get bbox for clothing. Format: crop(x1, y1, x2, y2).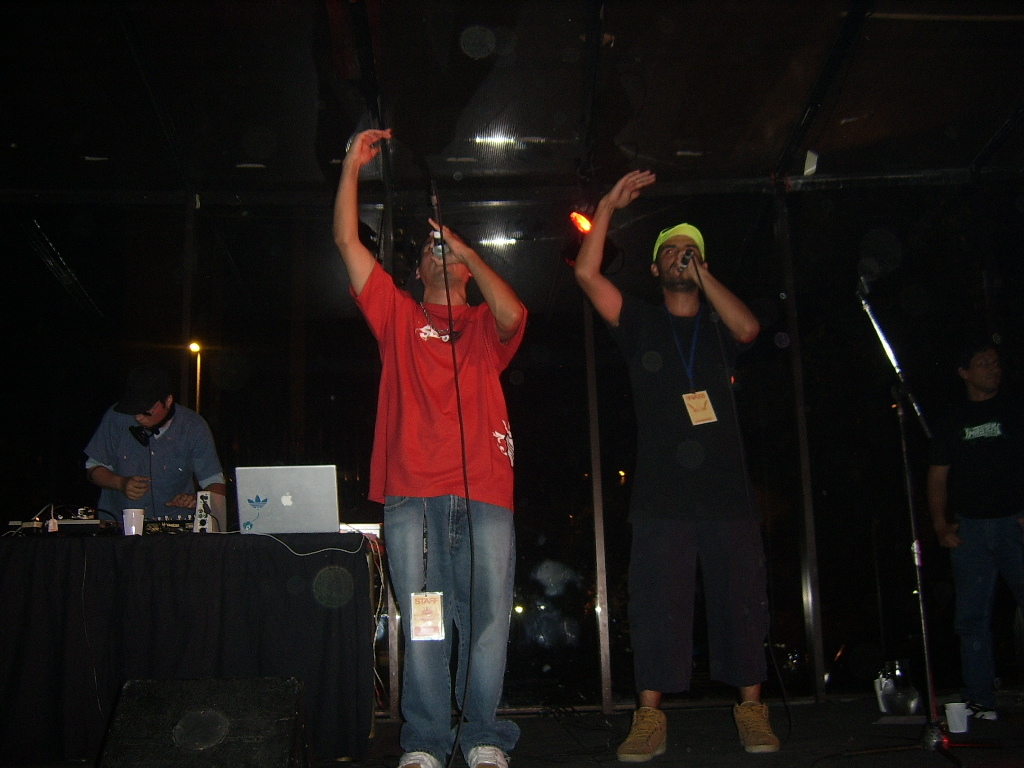
crop(610, 212, 775, 718).
